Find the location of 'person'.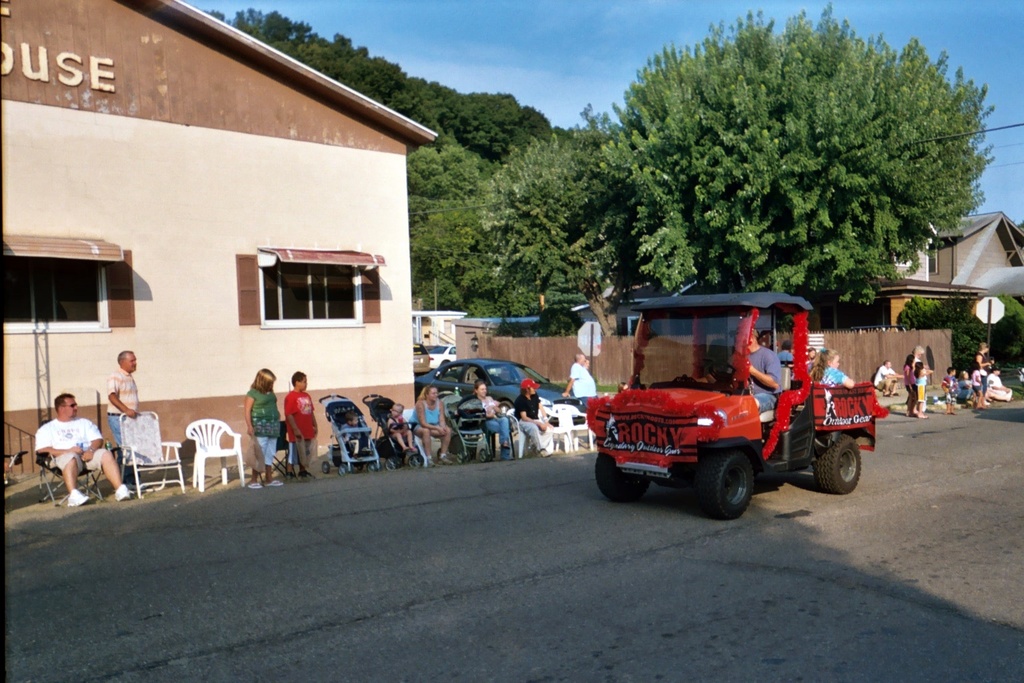
Location: bbox=(107, 356, 146, 451).
